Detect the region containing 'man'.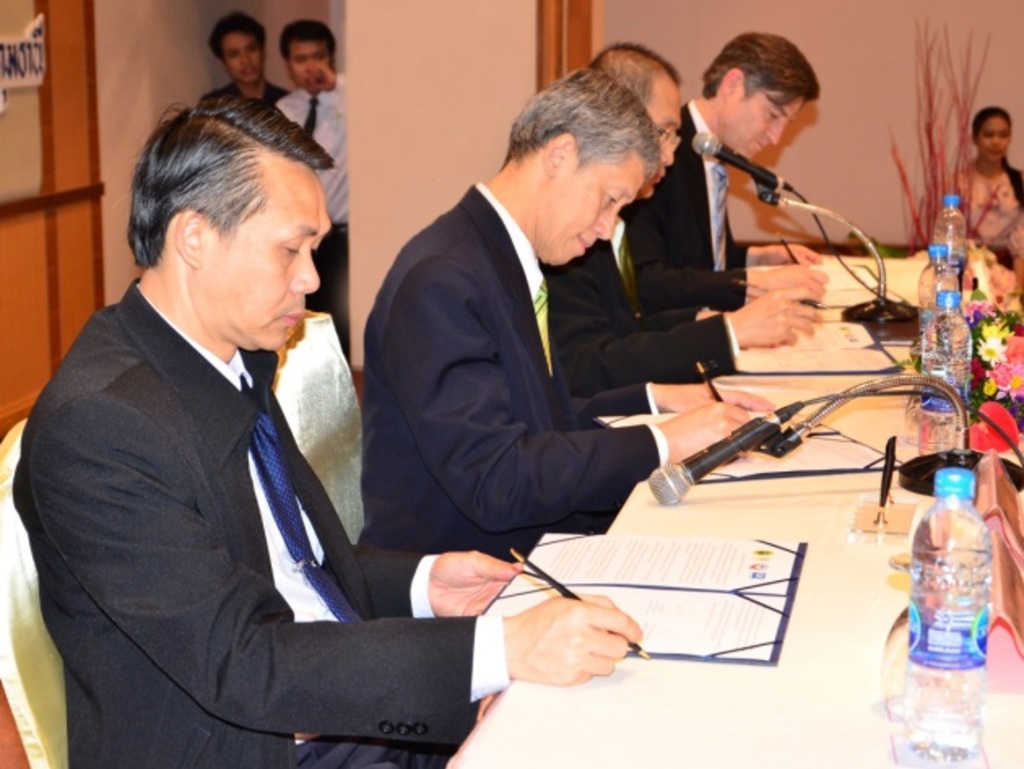
(353, 65, 780, 593).
